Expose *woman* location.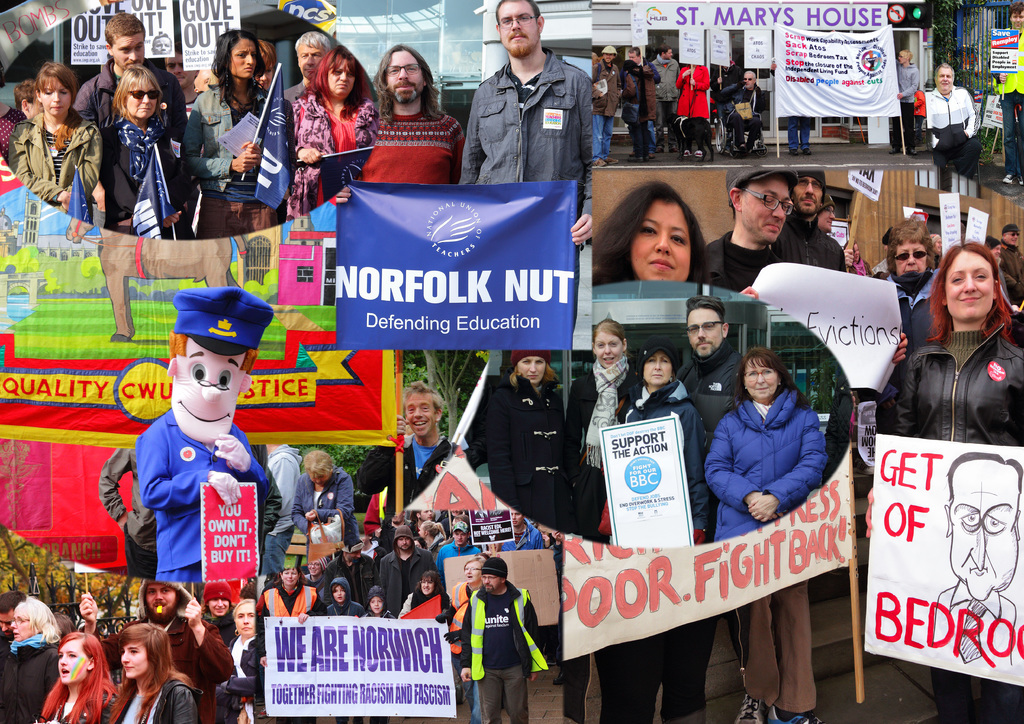
Exposed at box=[482, 350, 582, 531].
